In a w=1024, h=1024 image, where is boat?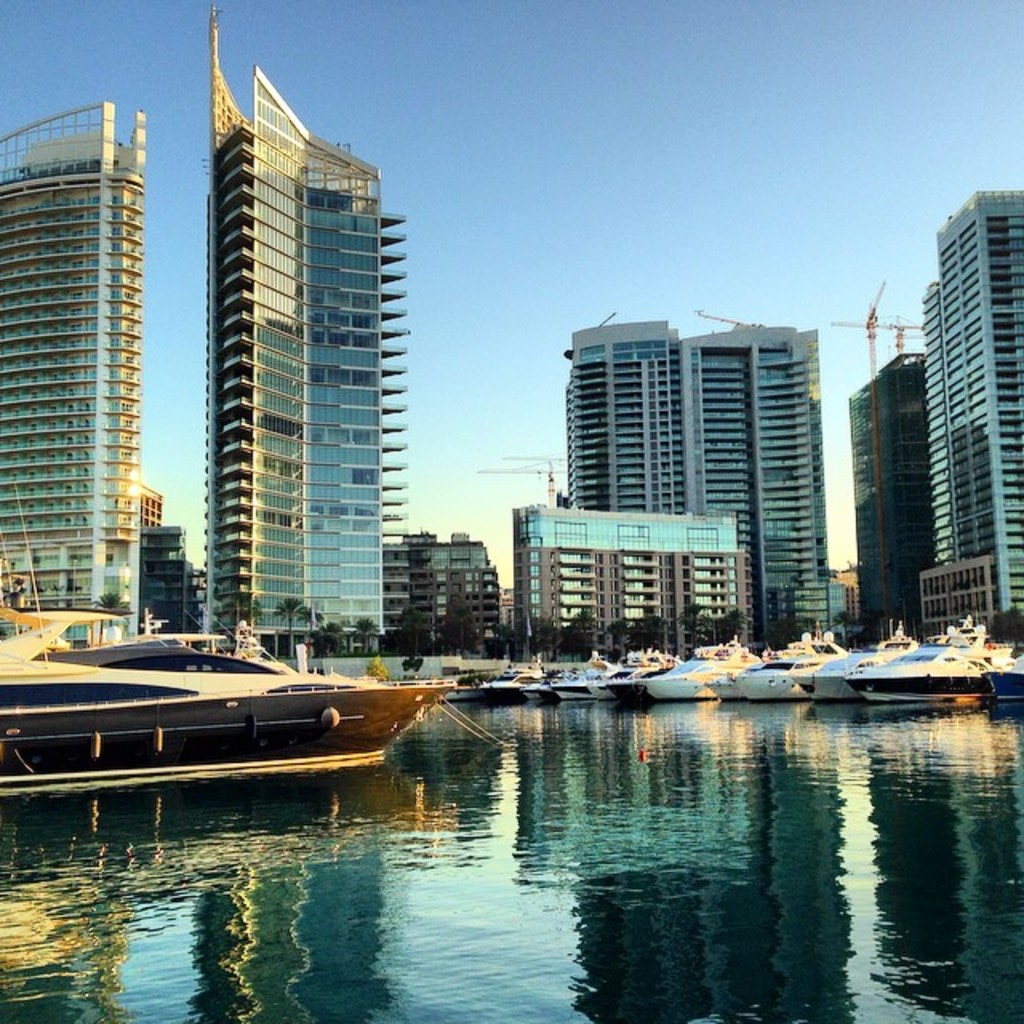
crop(694, 658, 752, 706).
